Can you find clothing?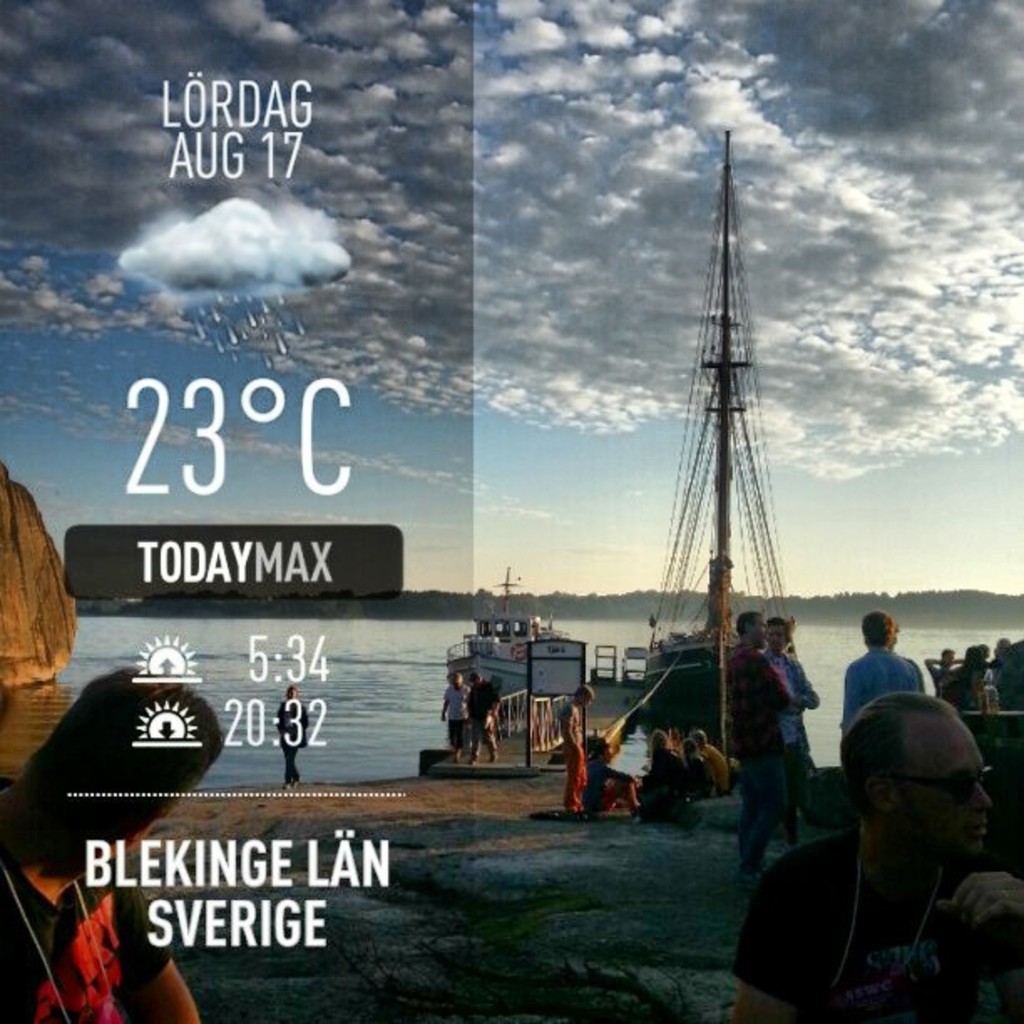
Yes, bounding box: {"x1": 763, "y1": 653, "x2": 810, "y2": 803}.
